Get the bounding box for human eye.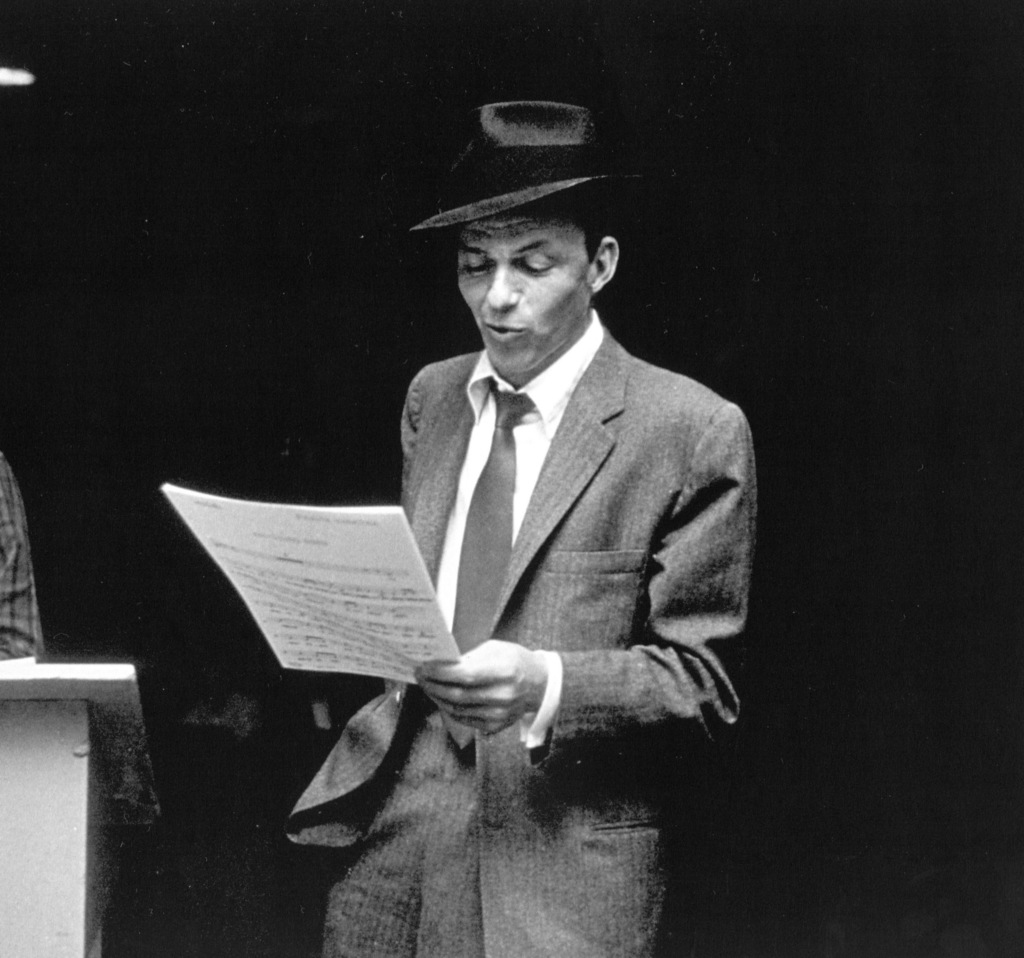
<box>519,245,559,276</box>.
